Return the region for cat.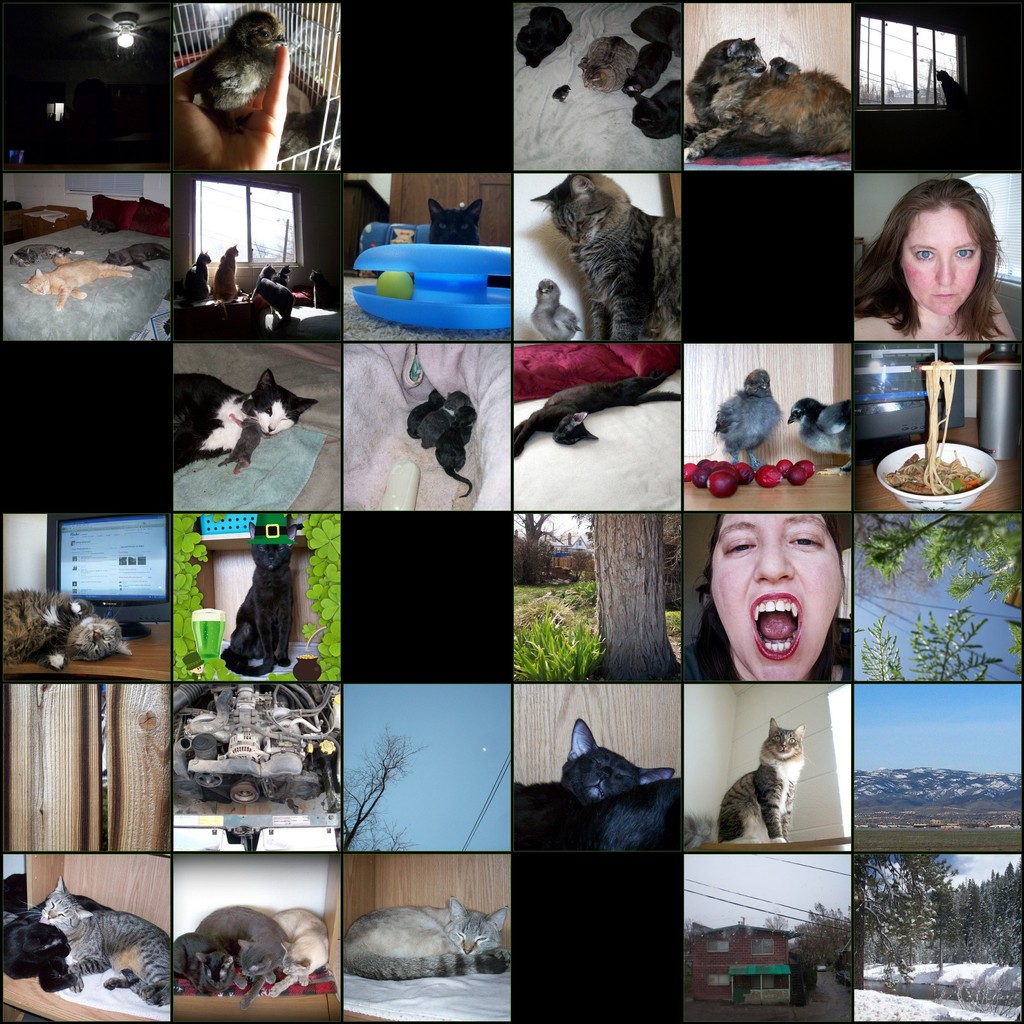
box=[685, 34, 852, 163].
